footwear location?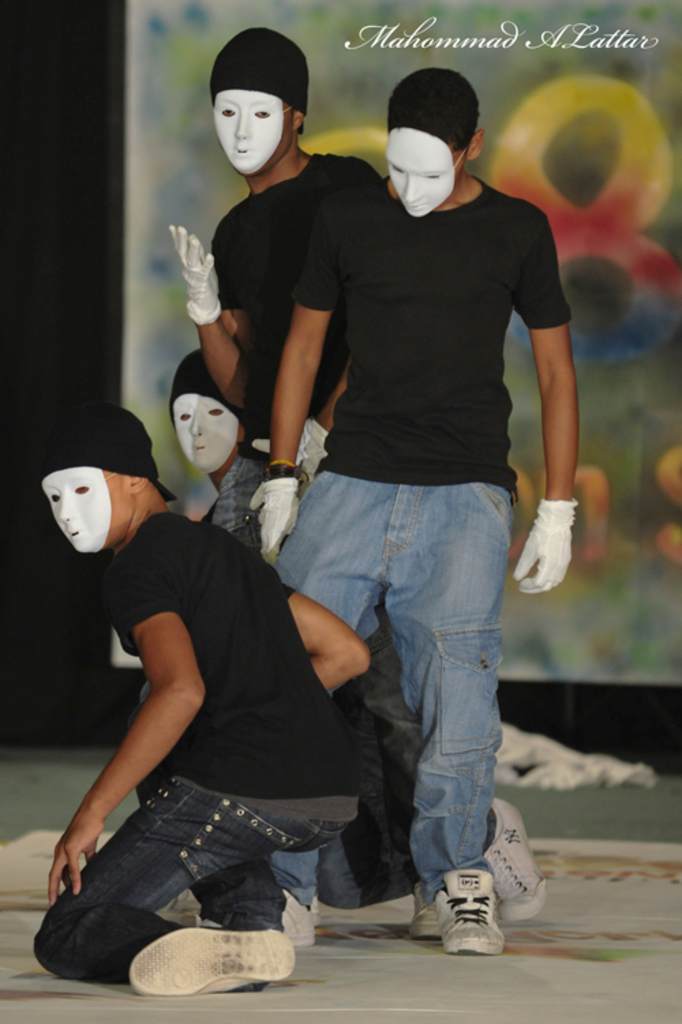
[left=401, top=884, right=441, bottom=939]
